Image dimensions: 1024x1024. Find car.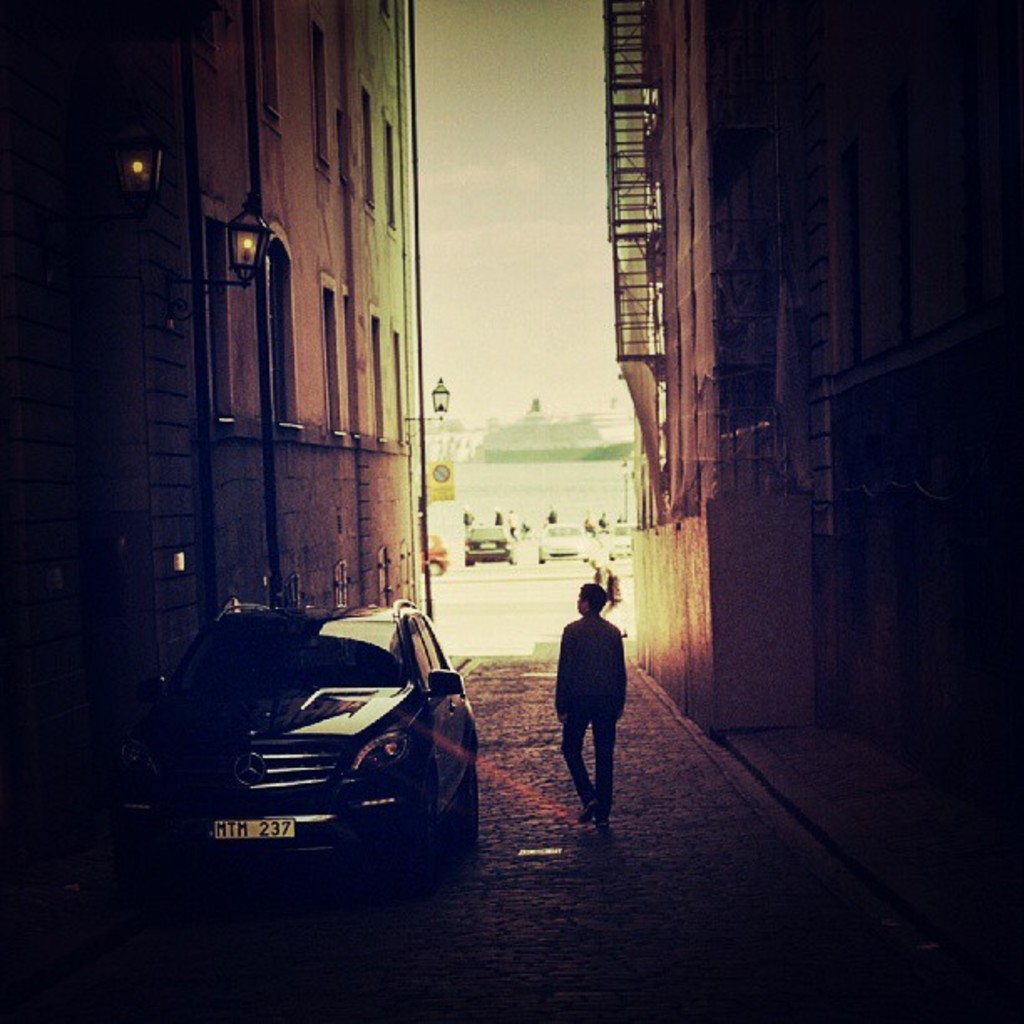
[463, 524, 515, 567].
